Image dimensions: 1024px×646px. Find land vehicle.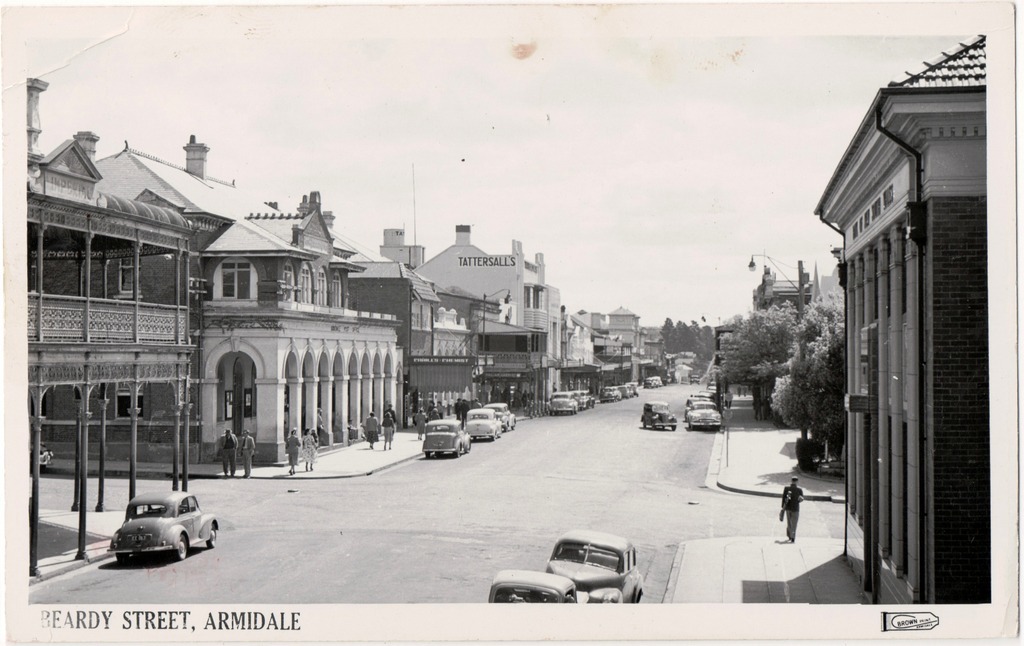
BBox(486, 569, 587, 605).
